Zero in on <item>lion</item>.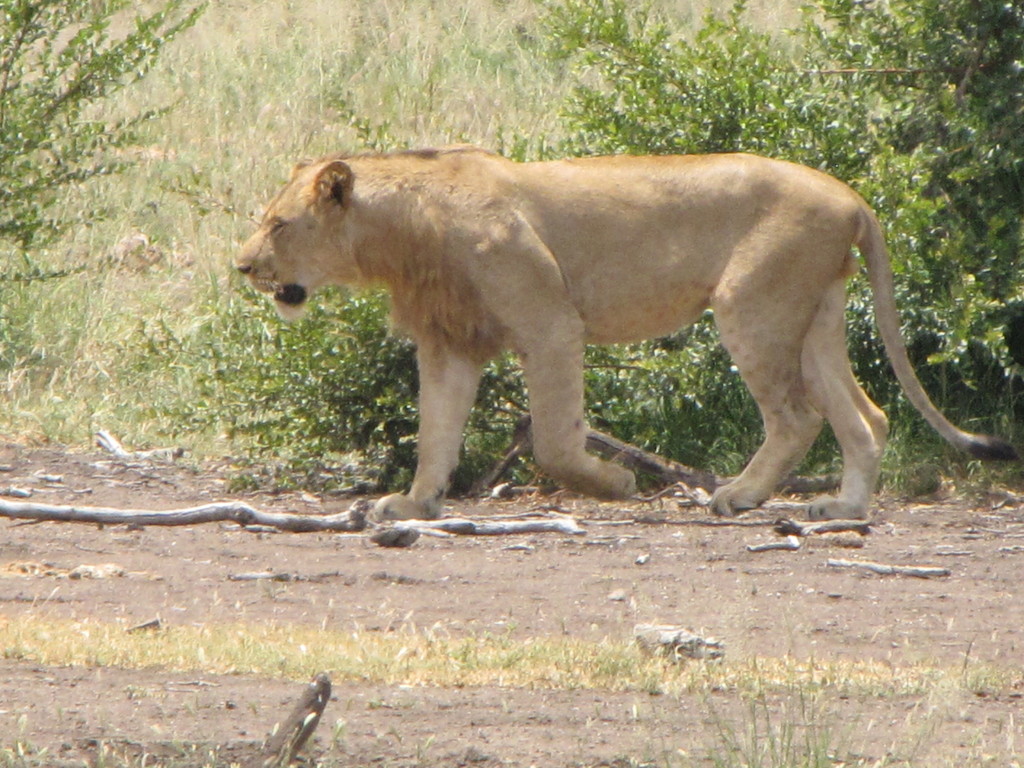
Zeroed in: pyautogui.locateOnScreen(234, 142, 1021, 522).
